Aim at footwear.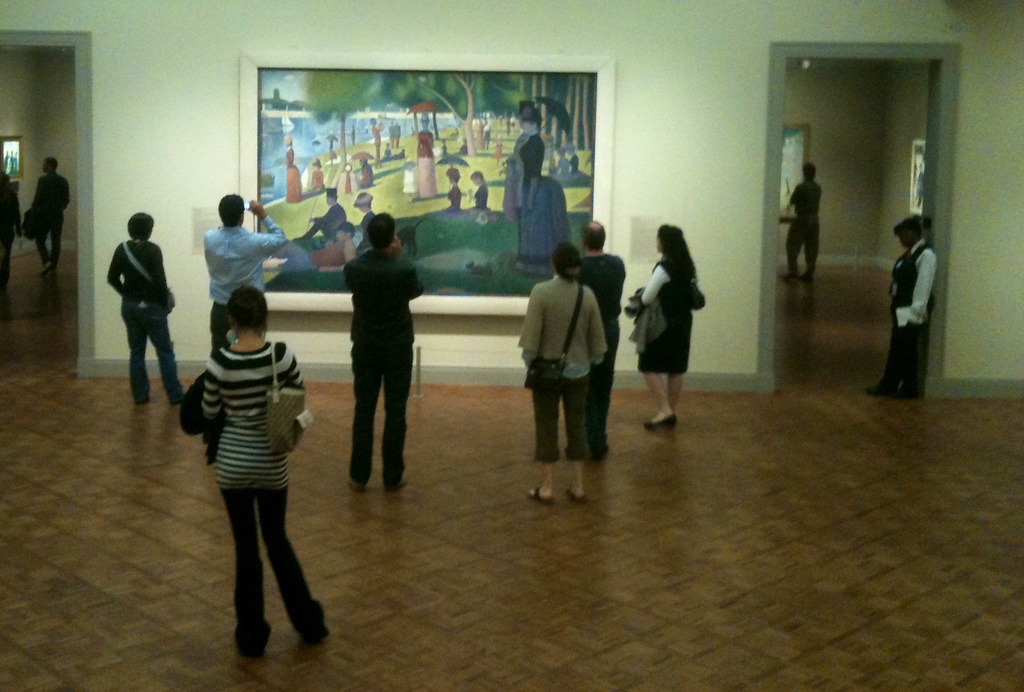
Aimed at x1=646, y1=419, x2=678, y2=424.
